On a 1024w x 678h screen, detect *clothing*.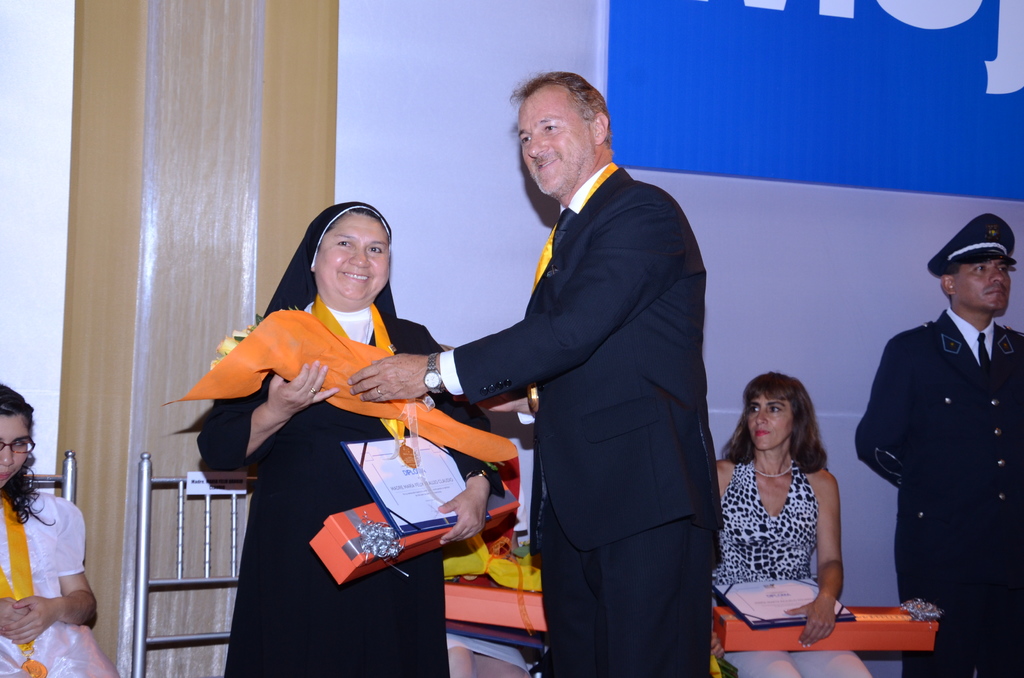
<box>712,455,873,677</box>.
